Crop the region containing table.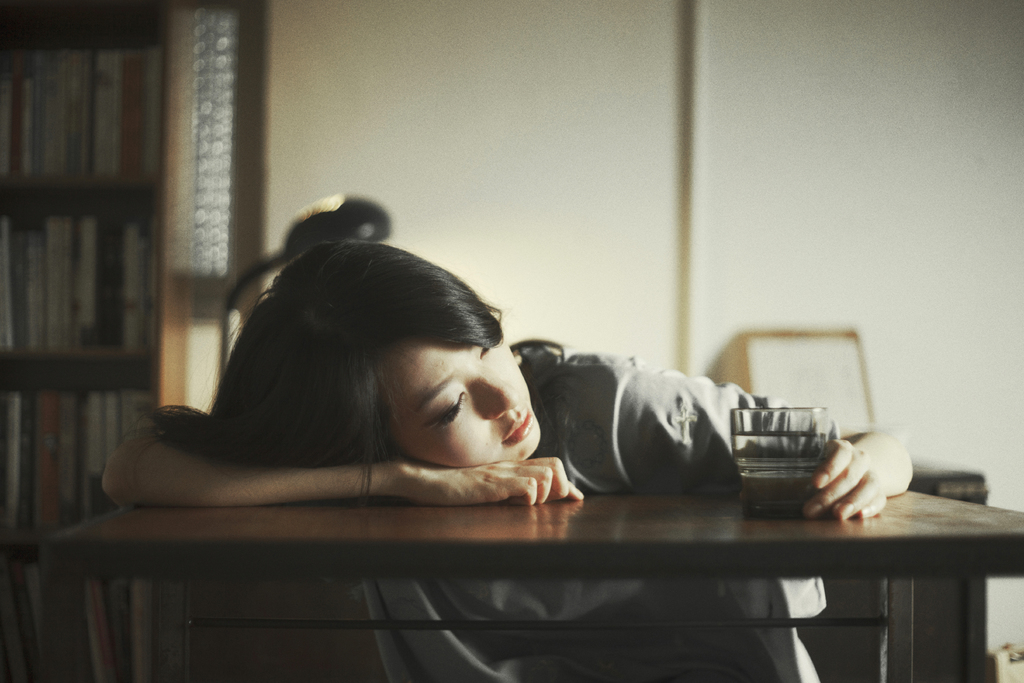
Crop region: rect(46, 484, 1023, 682).
